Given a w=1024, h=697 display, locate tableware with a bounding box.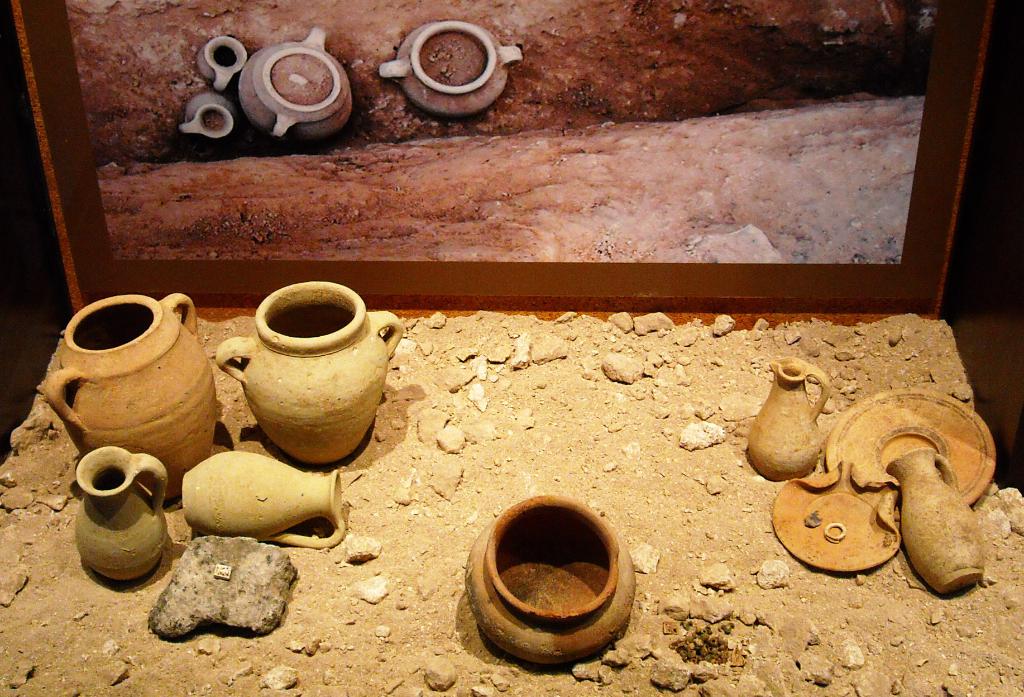
Located: x1=235 y1=25 x2=356 y2=138.
